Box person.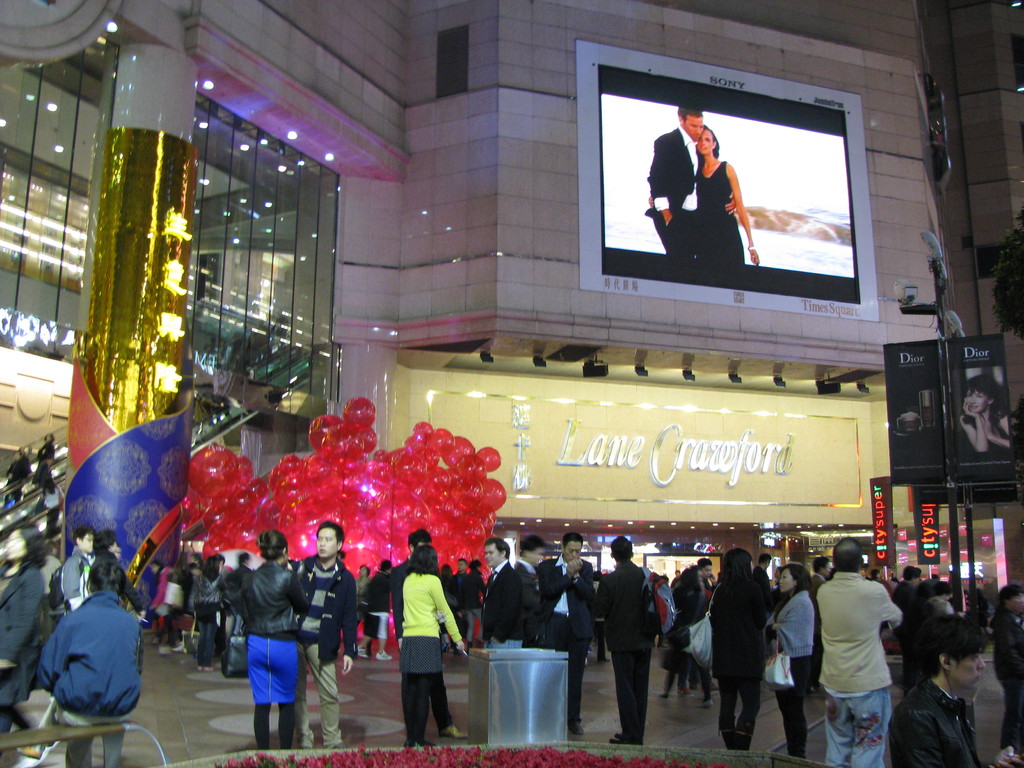
[989,577,1023,765].
